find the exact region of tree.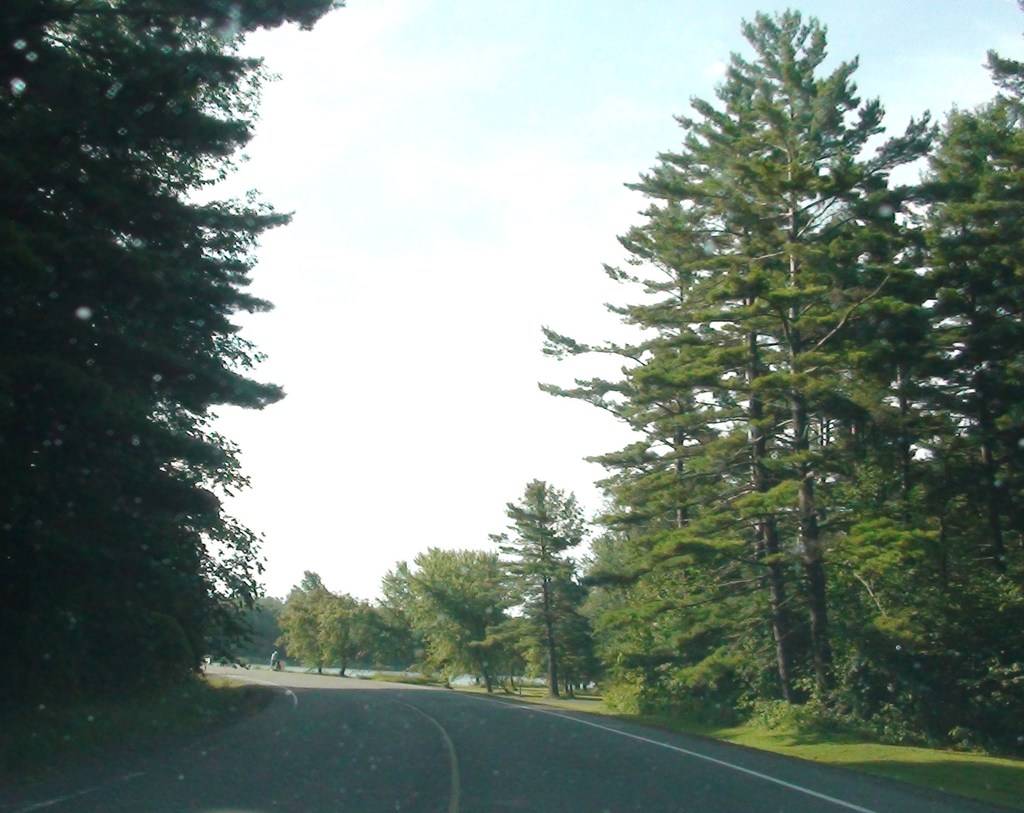
Exact region: box=[0, 0, 335, 687].
